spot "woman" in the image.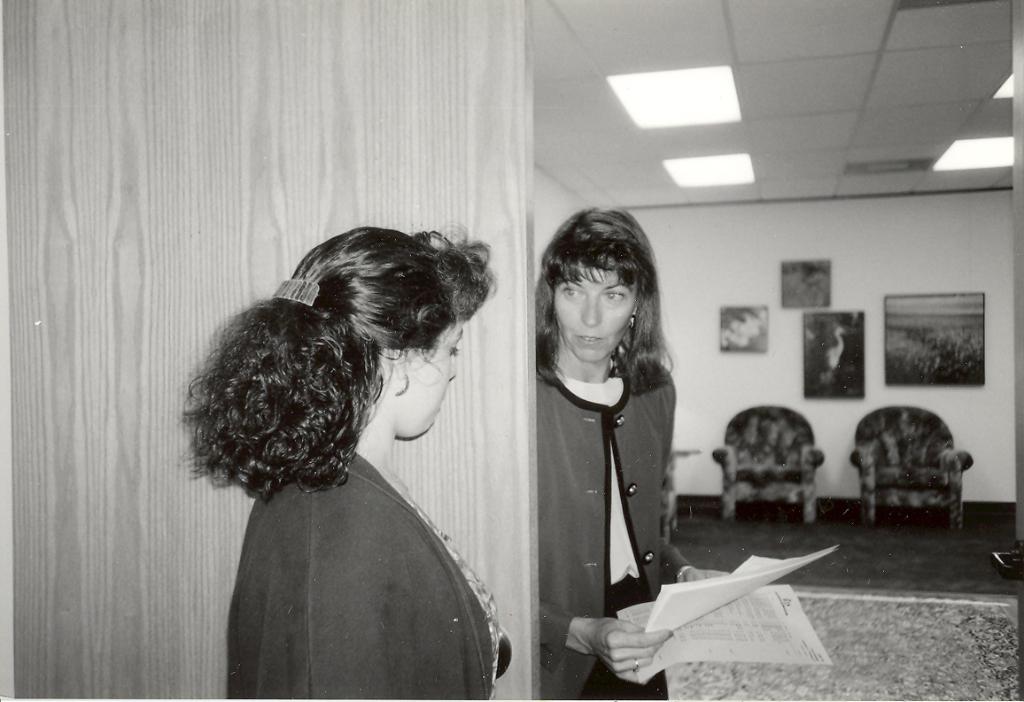
"woman" found at {"x1": 155, "y1": 188, "x2": 529, "y2": 701}.
